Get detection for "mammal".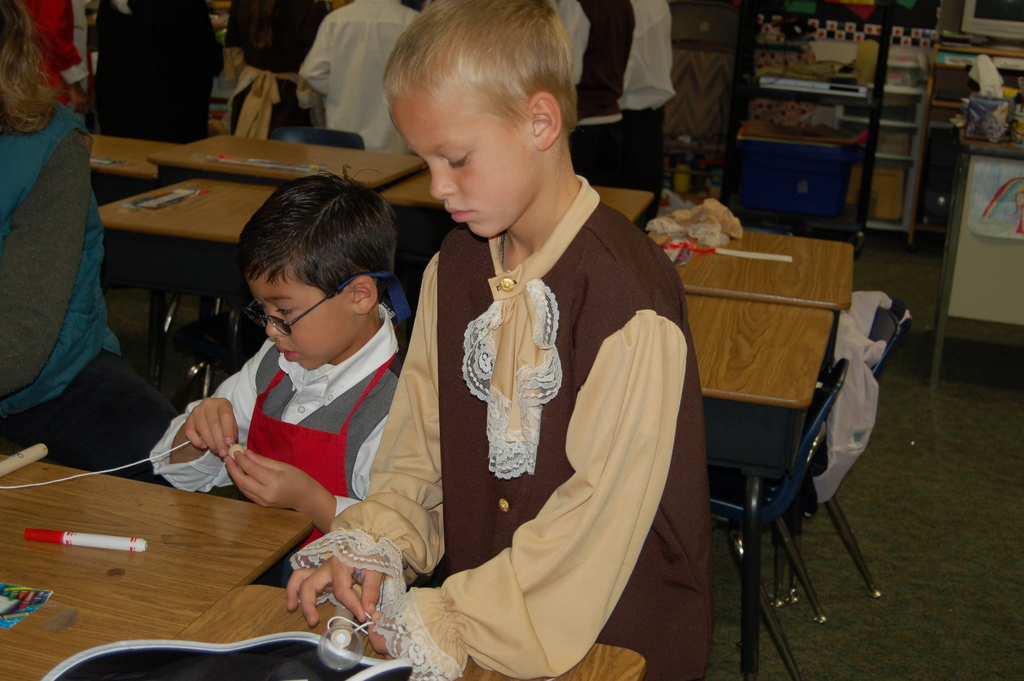
Detection: x1=612, y1=0, x2=678, y2=224.
